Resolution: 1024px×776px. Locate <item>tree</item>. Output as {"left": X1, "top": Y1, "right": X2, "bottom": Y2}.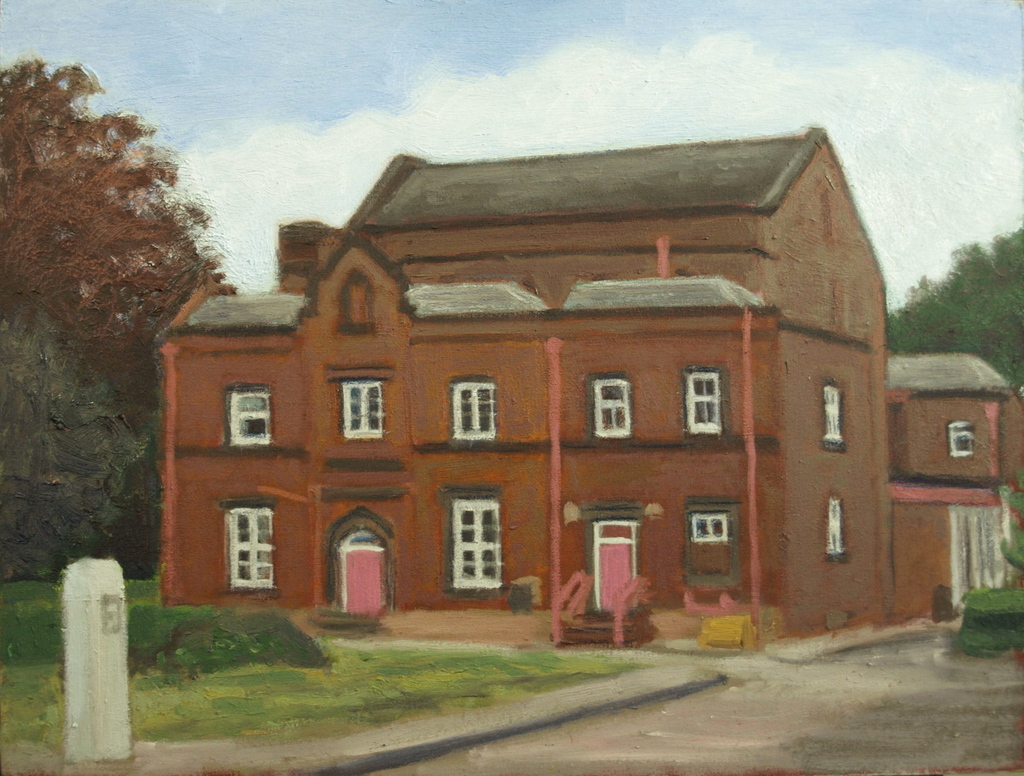
{"left": 33, "top": 66, "right": 225, "bottom": 428}.
